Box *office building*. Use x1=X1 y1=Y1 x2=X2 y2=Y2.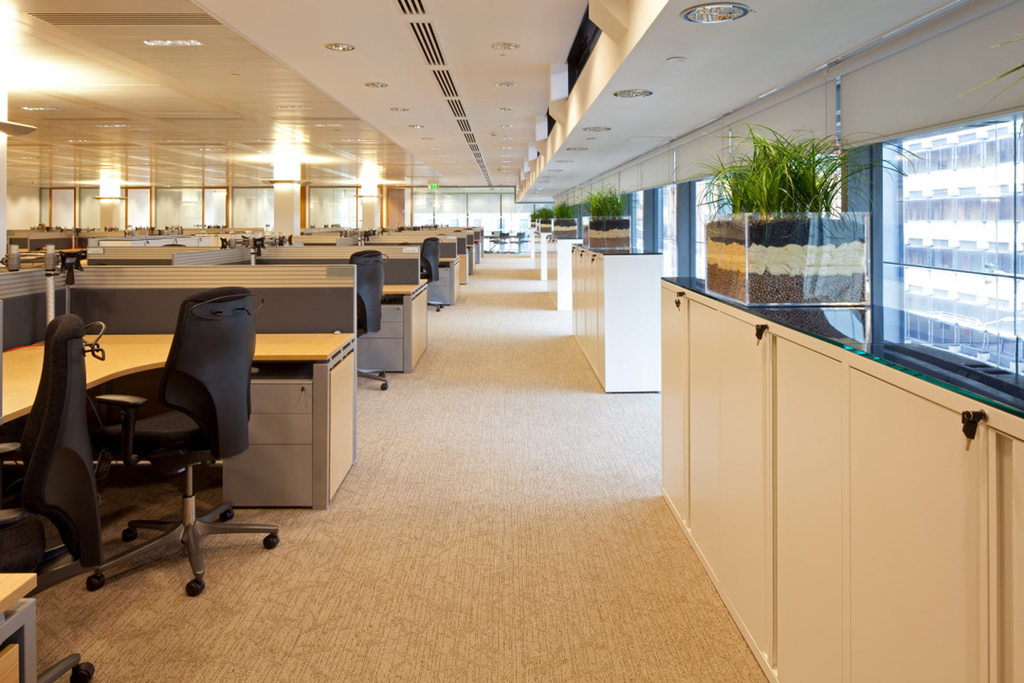
x1=26 y1=0 x2=895 y2=644.
